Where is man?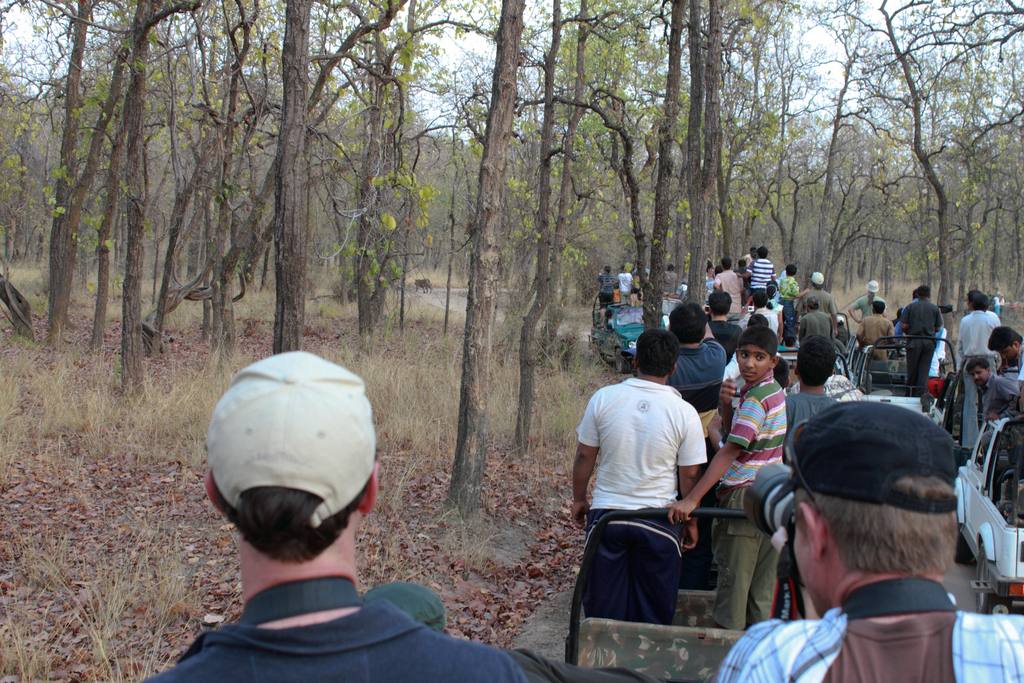
{"x1": 696, "y1": 397, "x2": 1023, "y2": 682}.
